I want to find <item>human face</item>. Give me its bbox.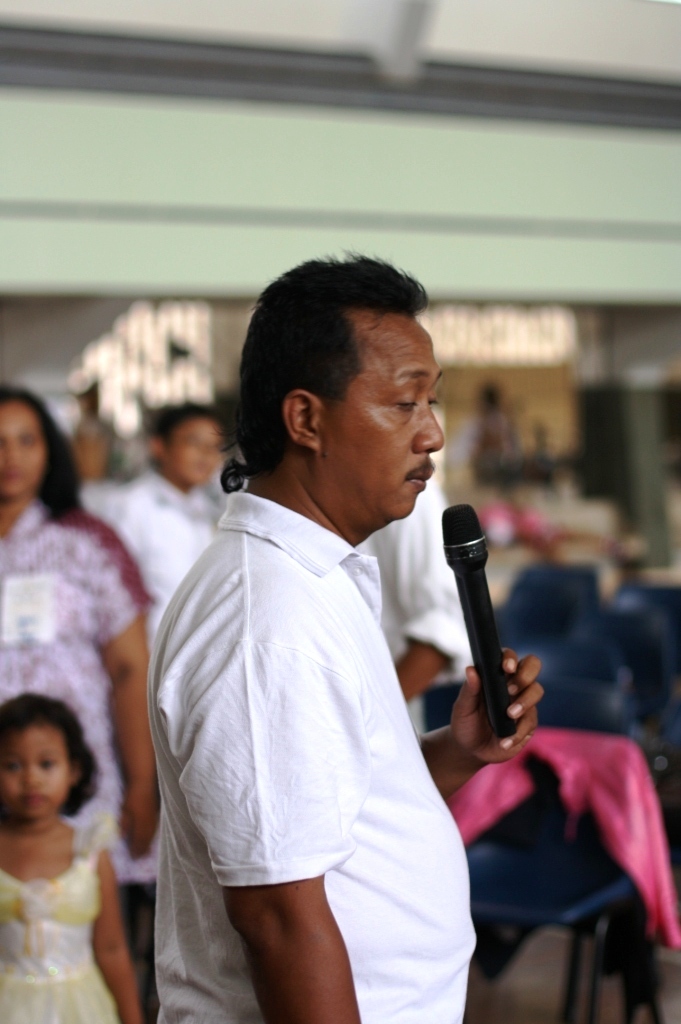
0,718,66,817.
